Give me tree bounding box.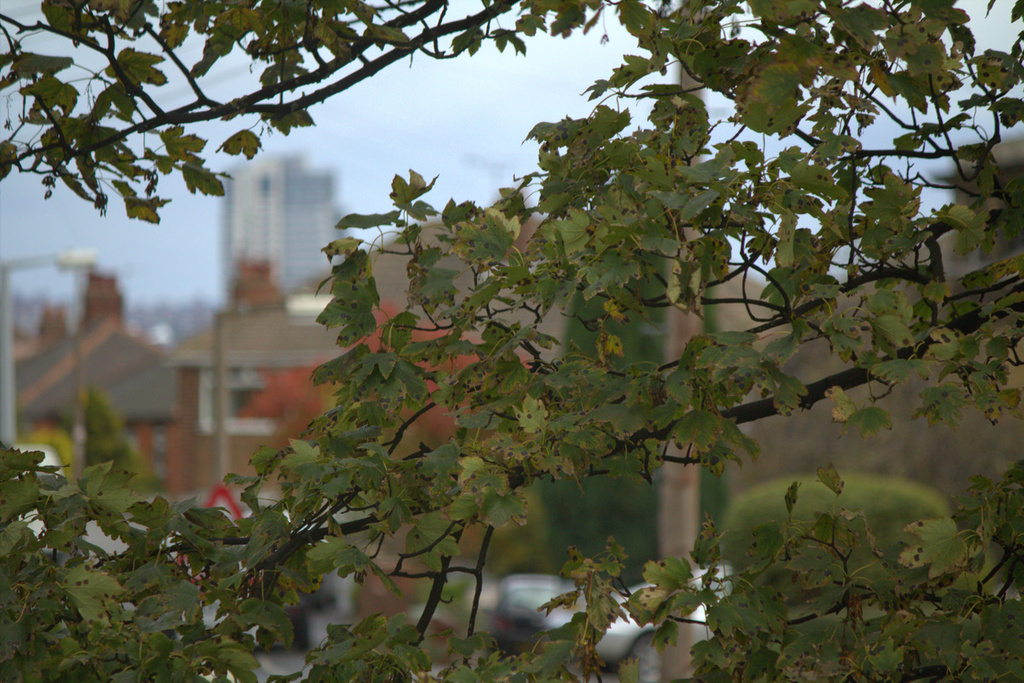
719 468 972 616.
